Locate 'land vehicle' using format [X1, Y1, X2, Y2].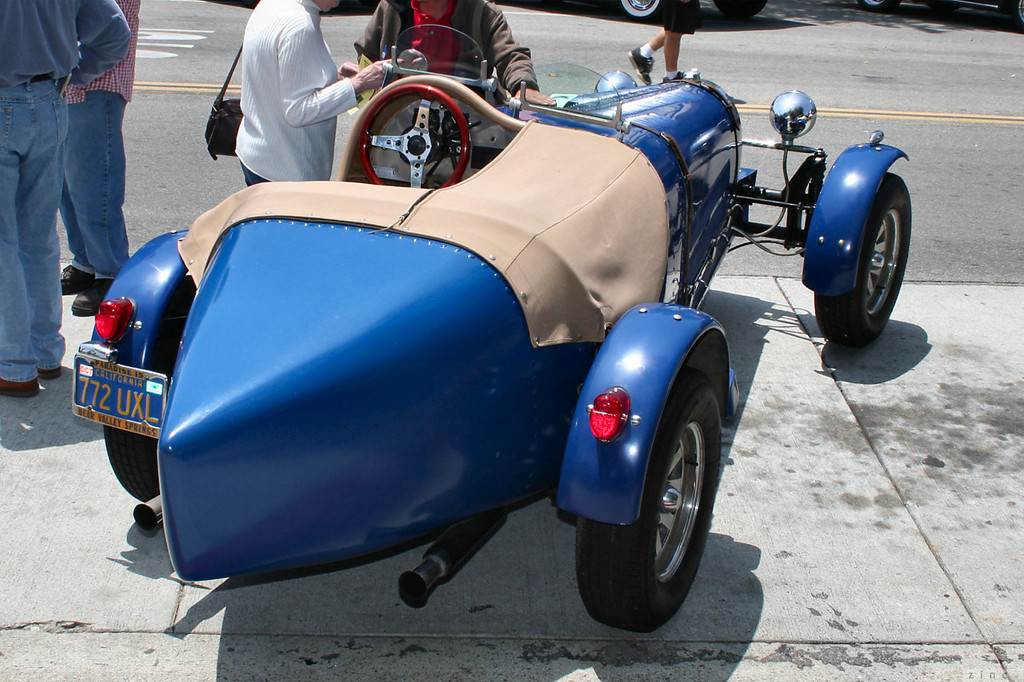
[489, 0, 769, 24].
